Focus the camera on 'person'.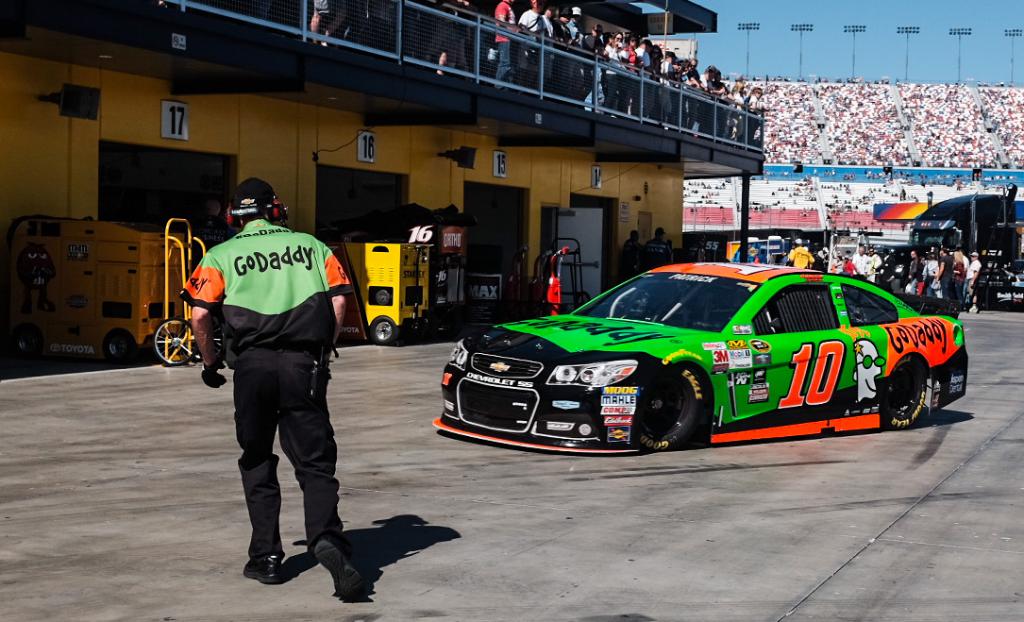
Focus region: <region>191, 179, 349, 559</region>.
